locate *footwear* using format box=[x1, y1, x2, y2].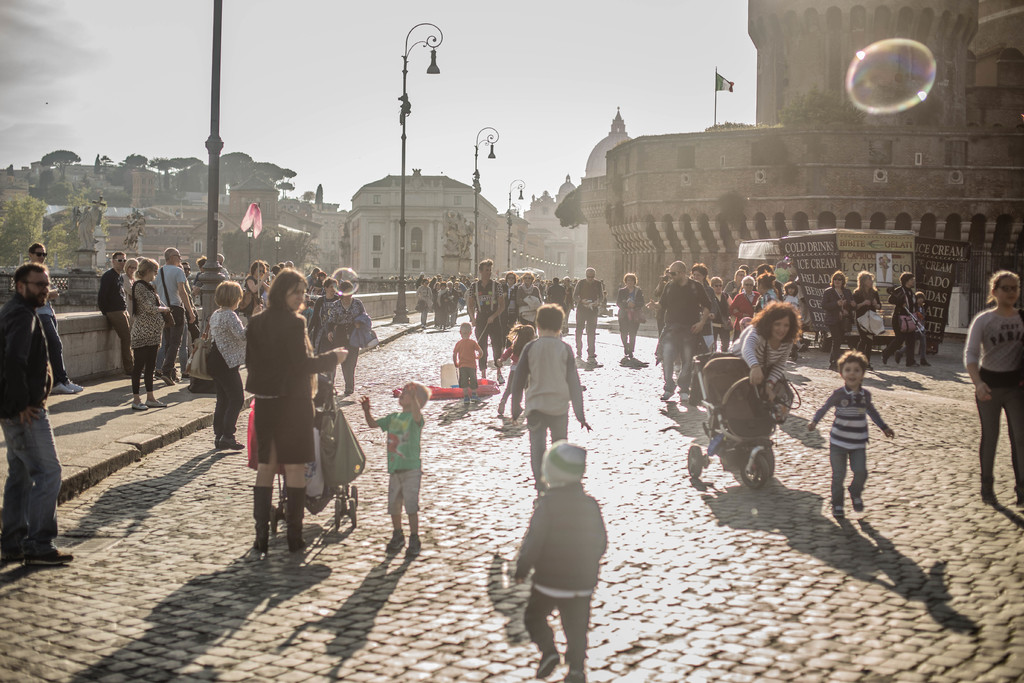
box=[161, 374, 180, 385].
